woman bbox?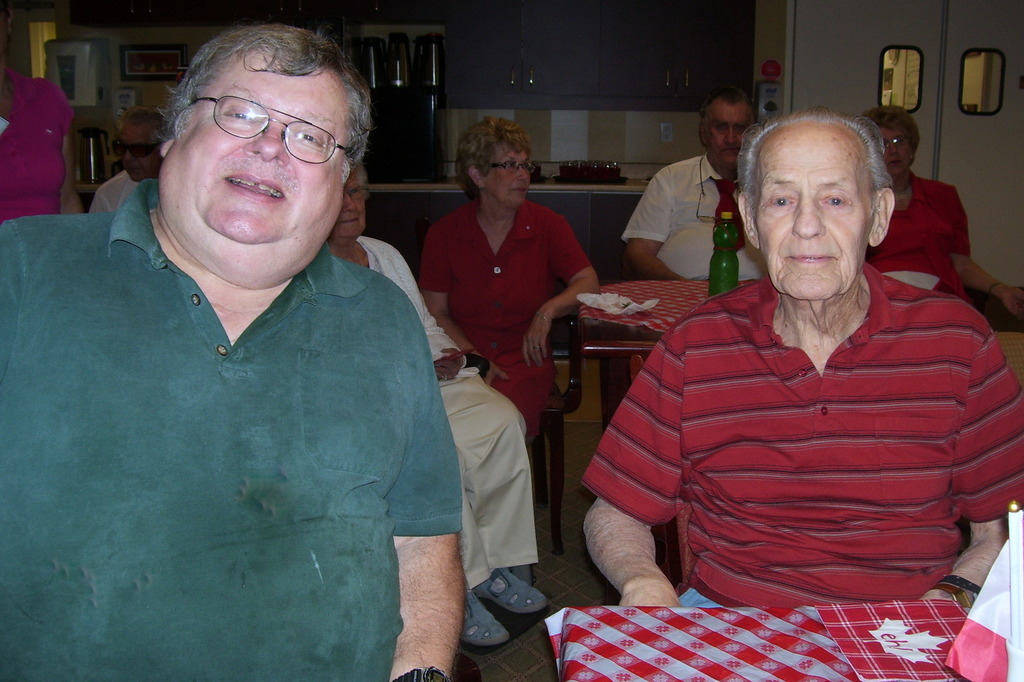
bbox(0, 1, 86, 224)
